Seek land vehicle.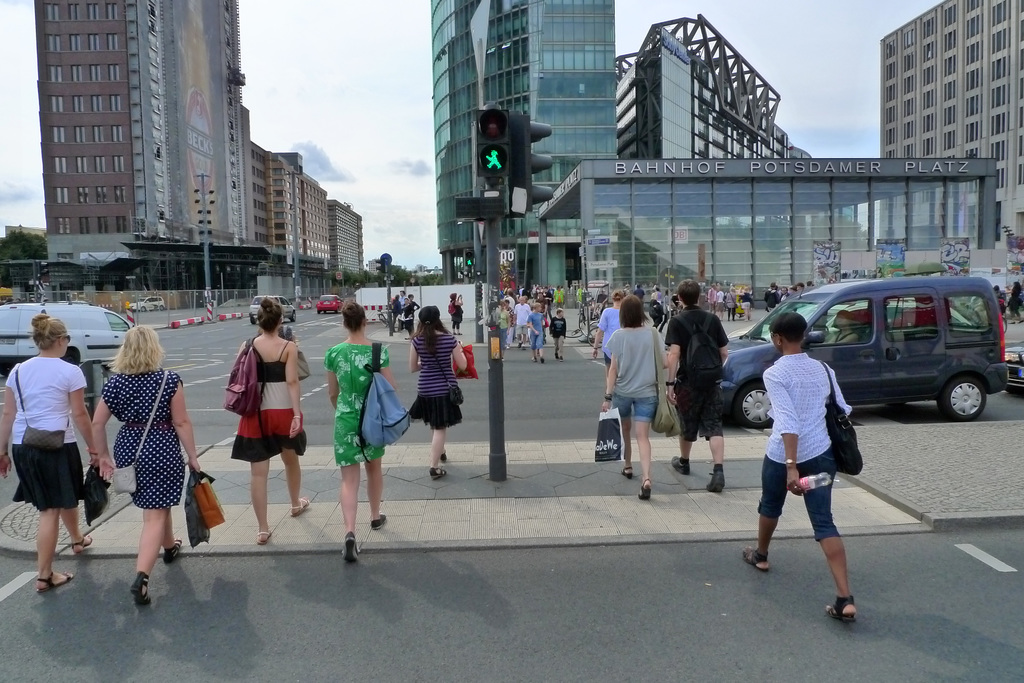
559/321/604/352.
